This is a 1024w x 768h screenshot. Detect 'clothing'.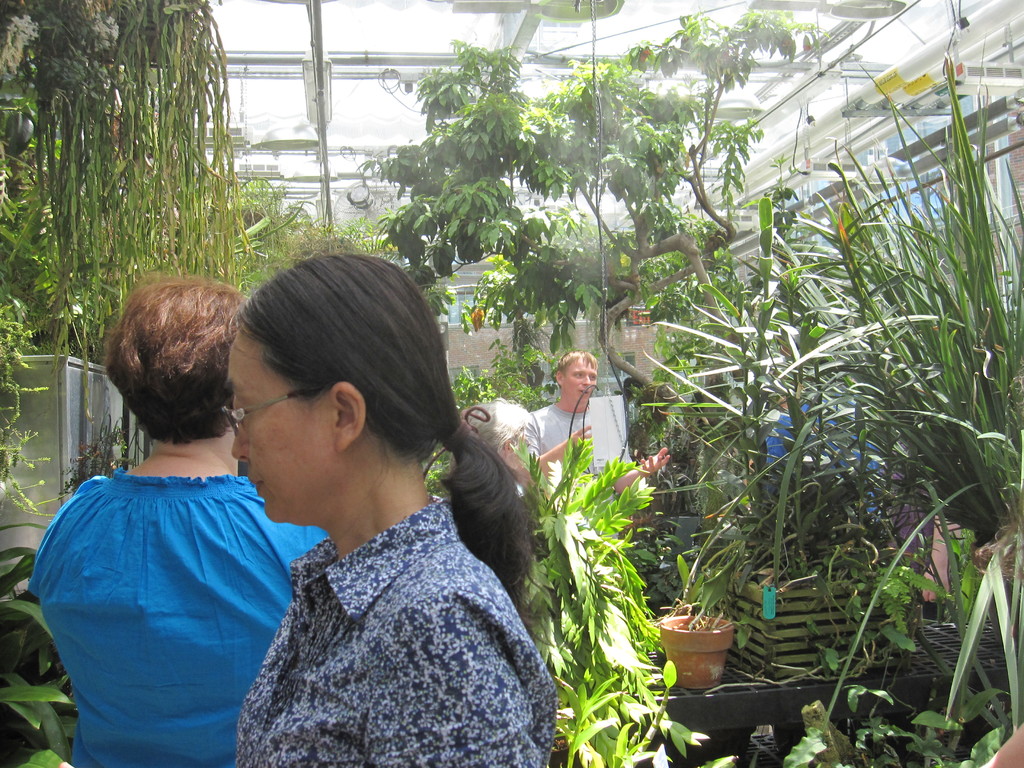
(29,470,328,767).
